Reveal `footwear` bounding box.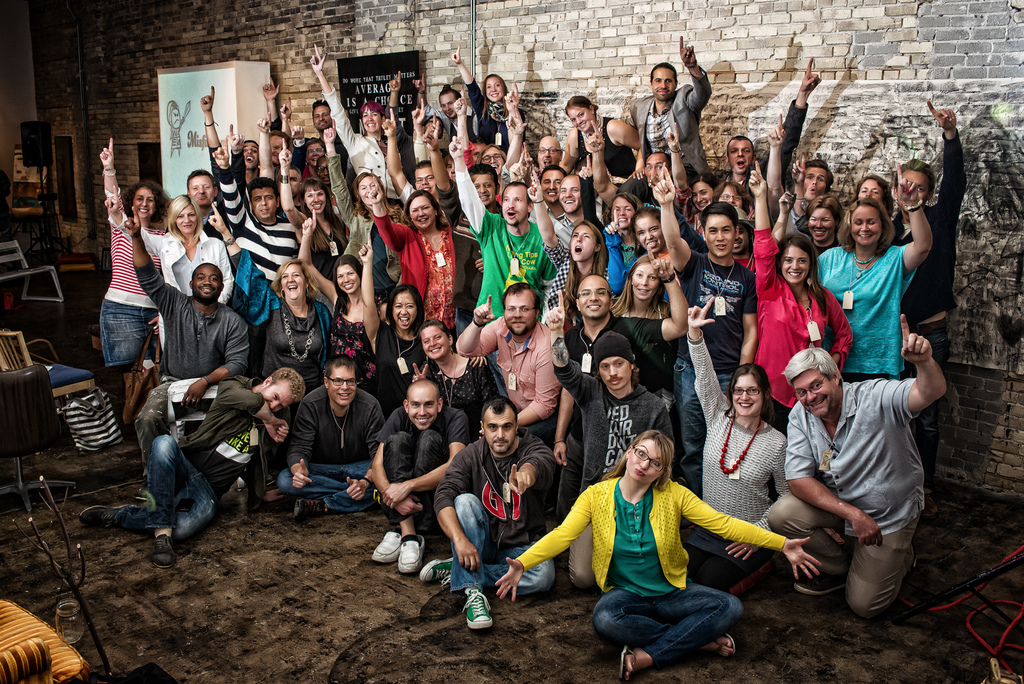
Revealed: (420,553,451,583).
